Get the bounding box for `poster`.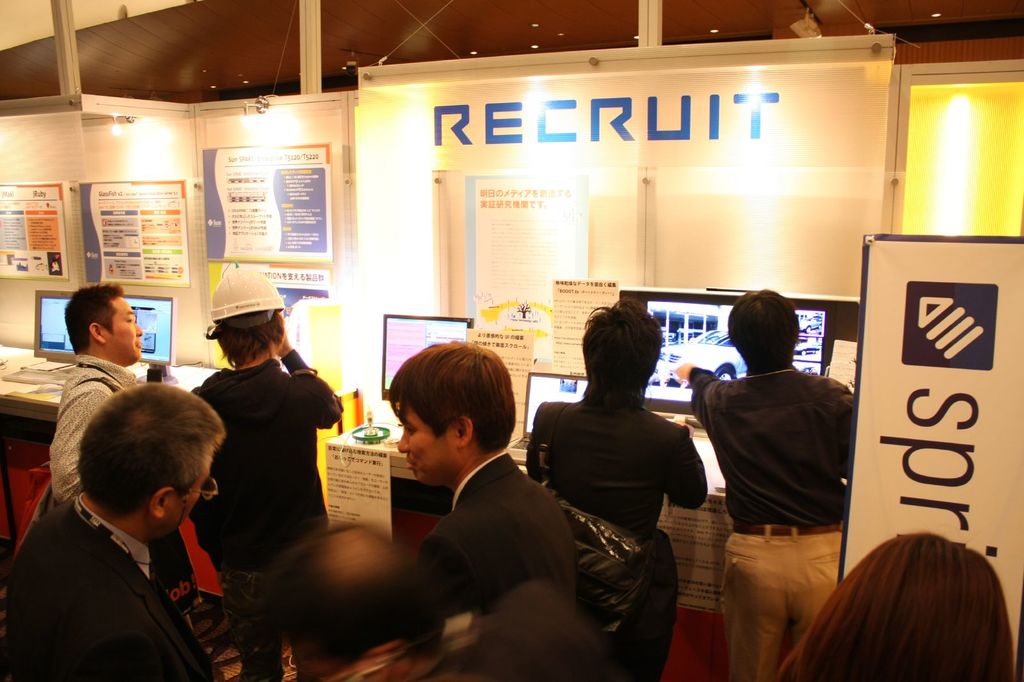
detection(550, 263, 609, 372).
